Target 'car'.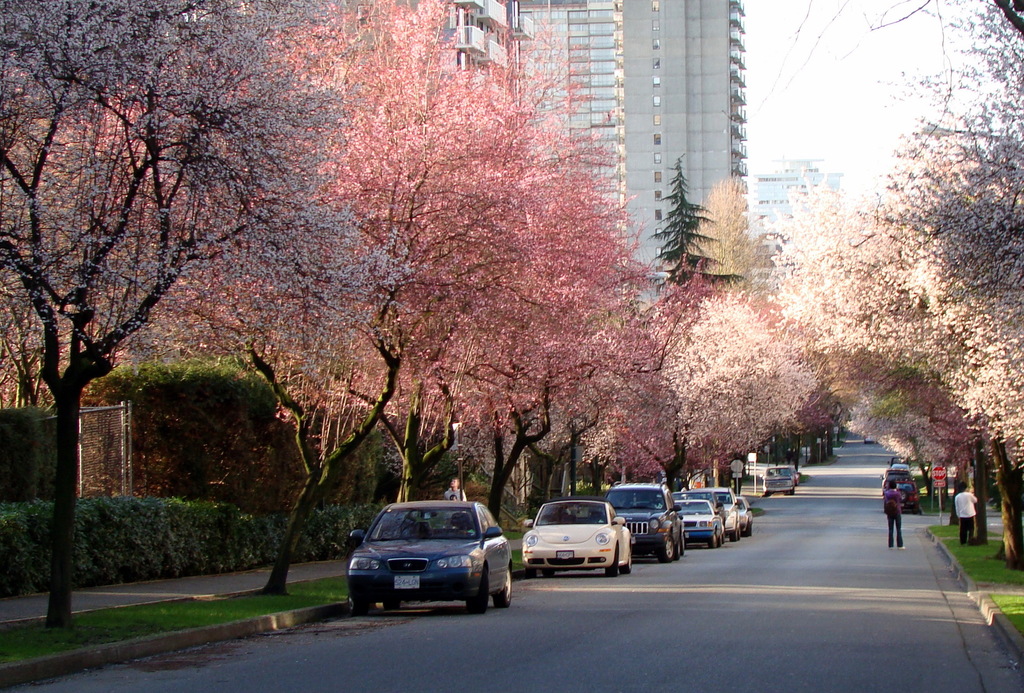
Target region: 883,458,922,505.
